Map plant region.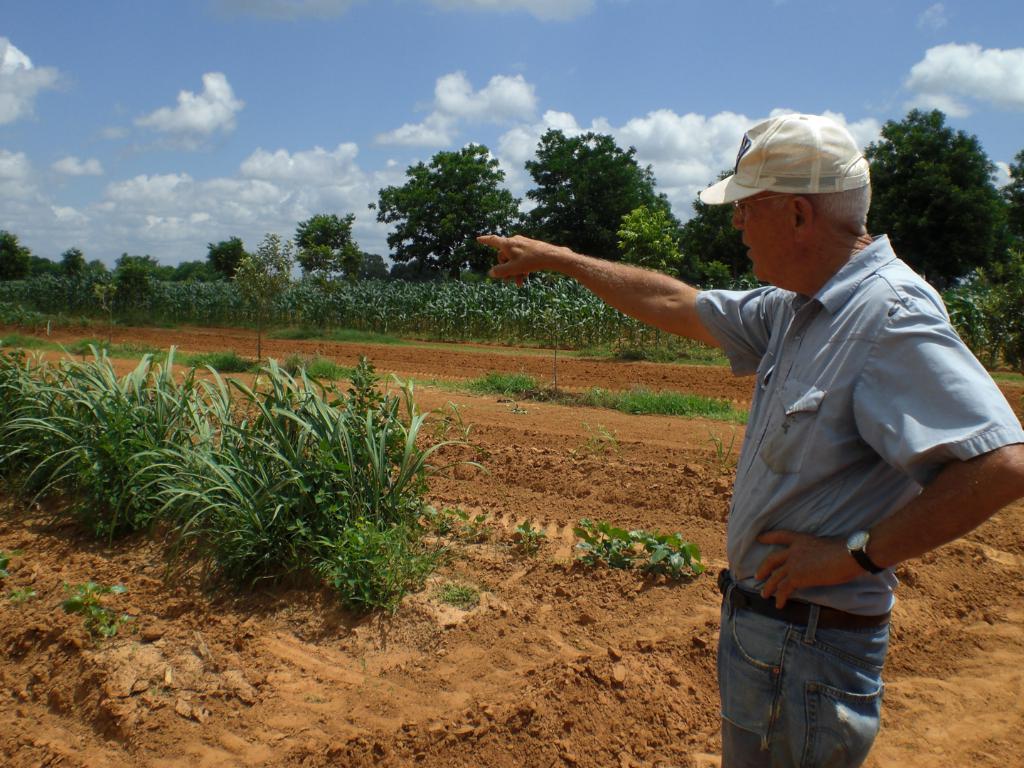
Mapped to (left=0, top=325, right=91, bottom=360).
